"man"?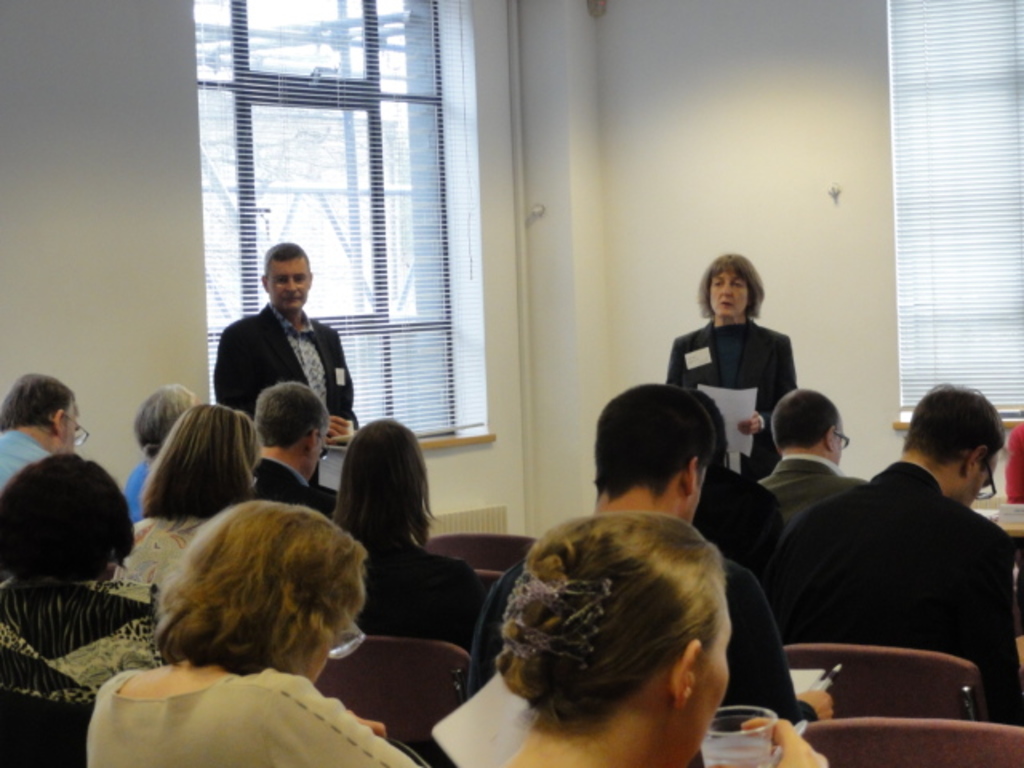
Rect(208, 243, 358, 430)
